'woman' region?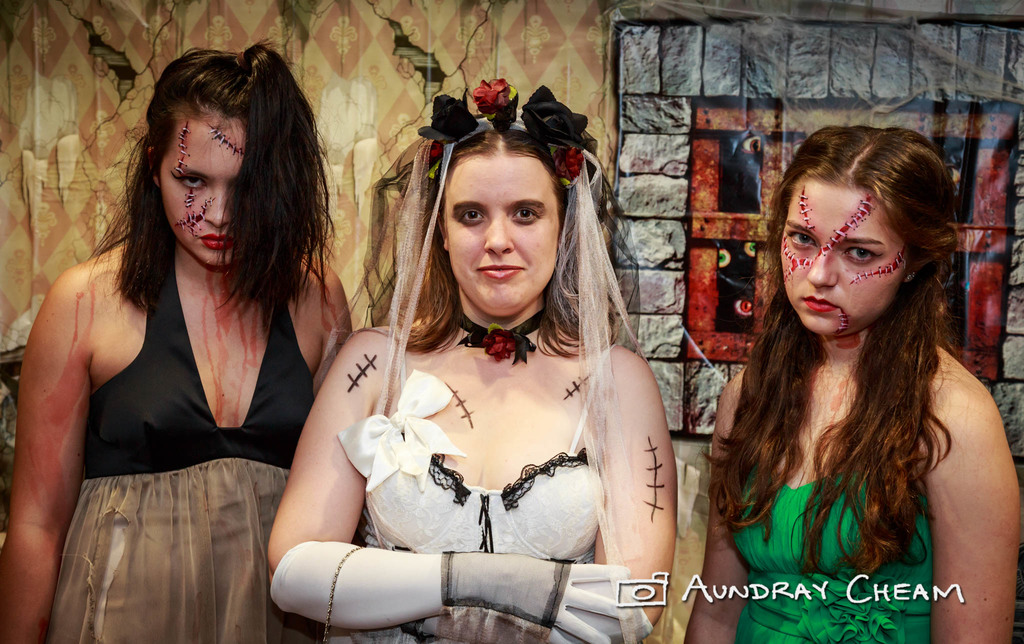
(left=273, top=101, right=690, bottom=624)
